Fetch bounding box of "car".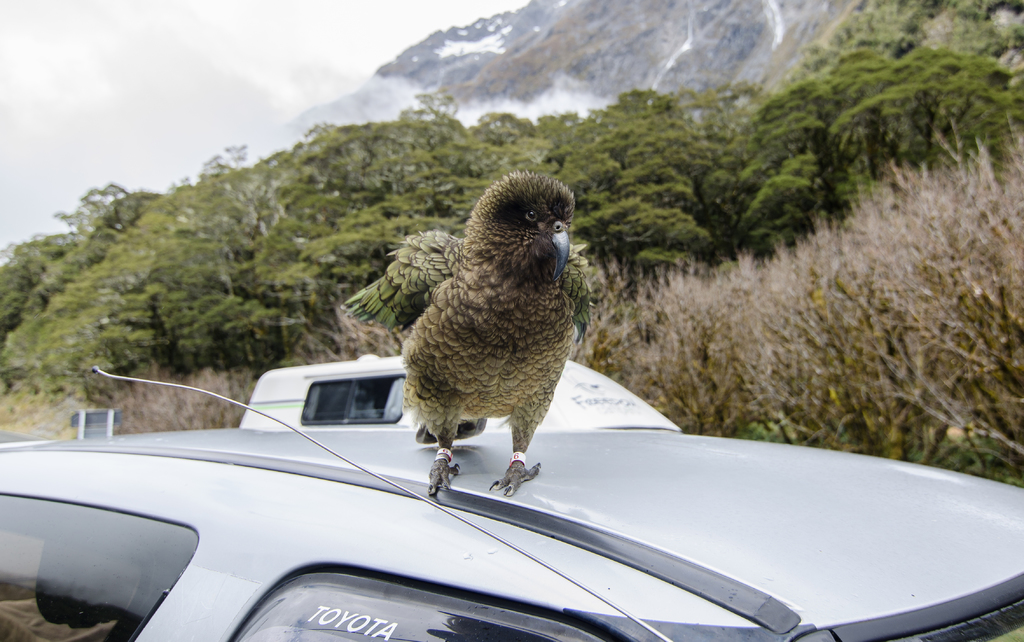
Bbox: BBox(0, 422, 1023, 641).
